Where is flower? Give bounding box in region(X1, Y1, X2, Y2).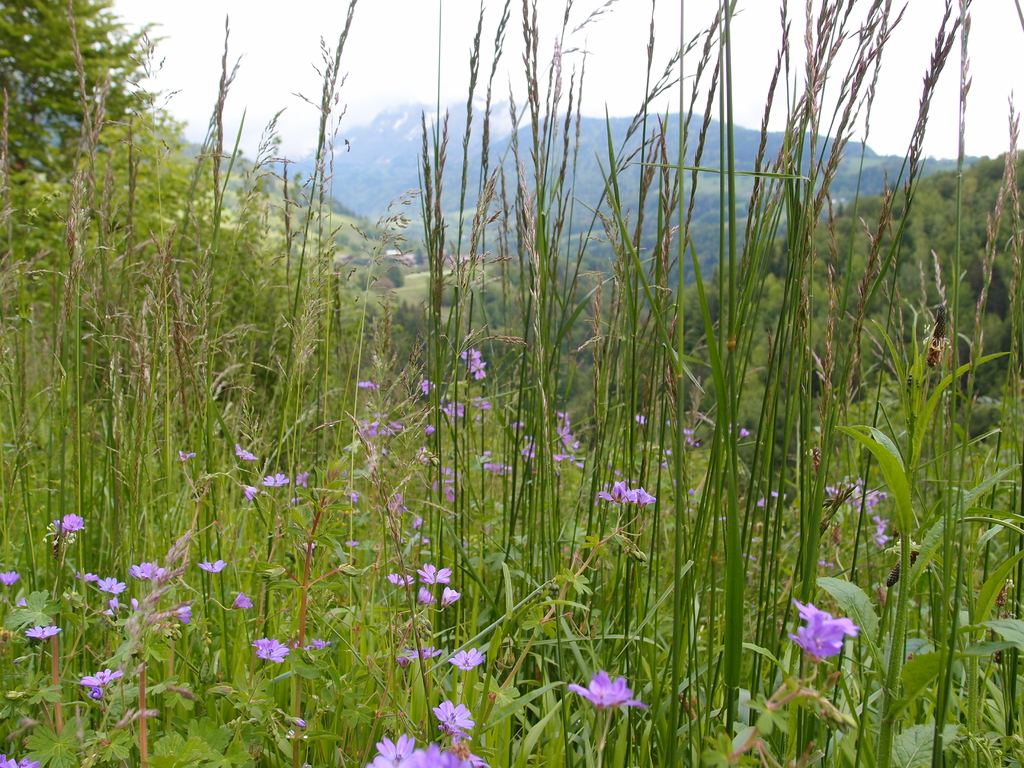
region(791, 604, 851, 663).
